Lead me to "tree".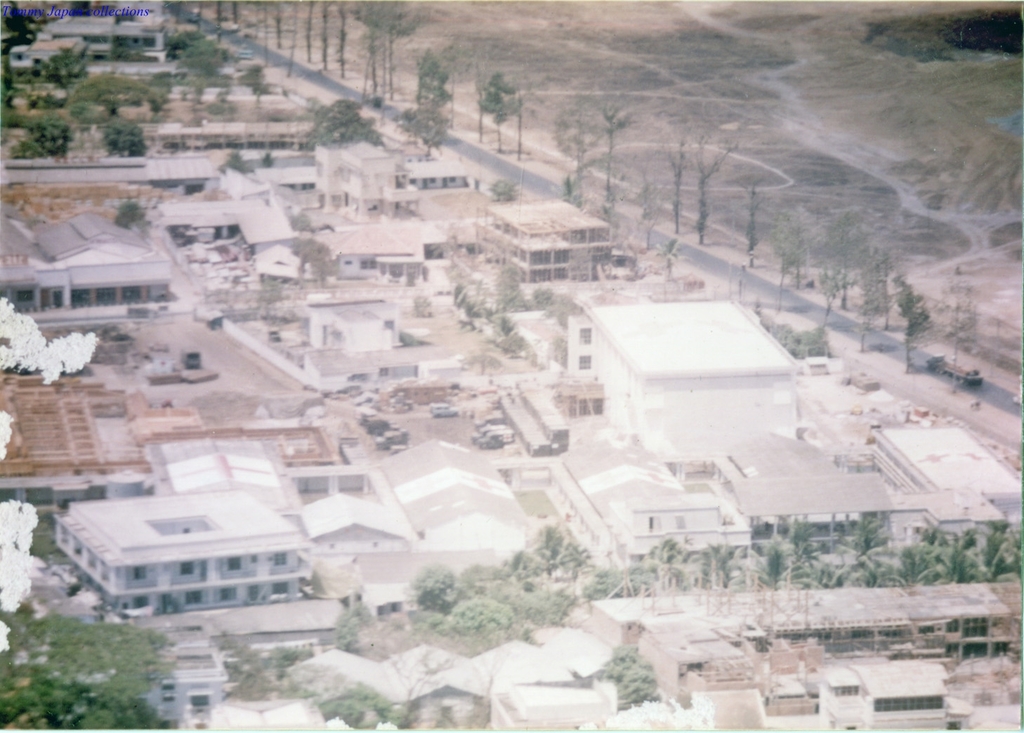
Lead to pyautogui.locateOnScreen(475, 72, 523, 151).
